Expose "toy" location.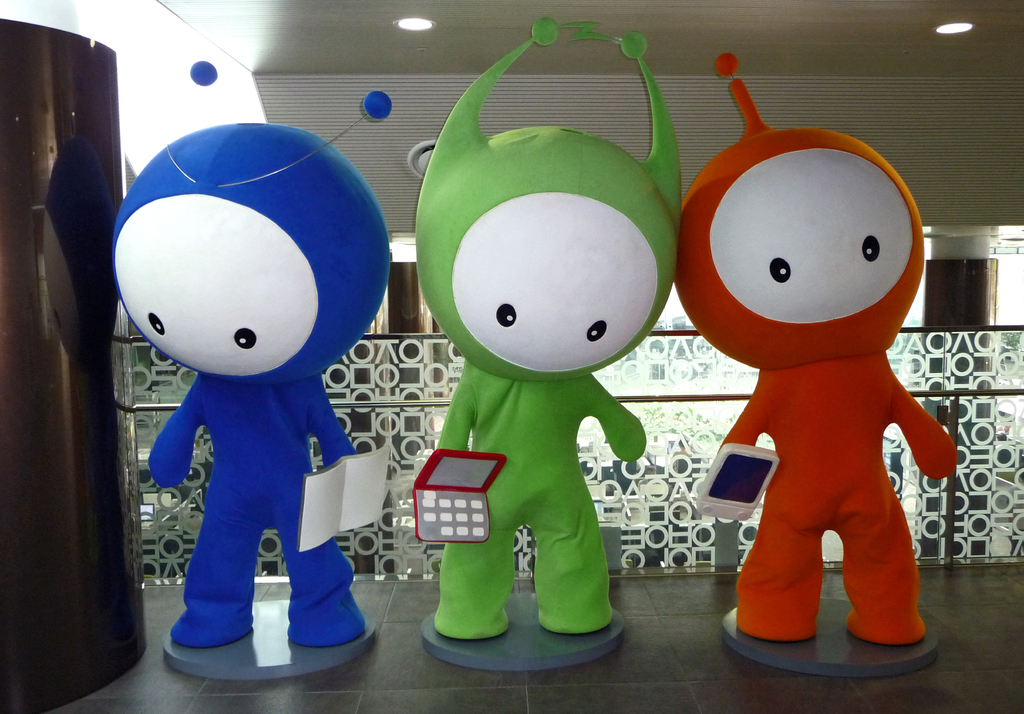
Exposed at rect(90, 142, 385, 636).
